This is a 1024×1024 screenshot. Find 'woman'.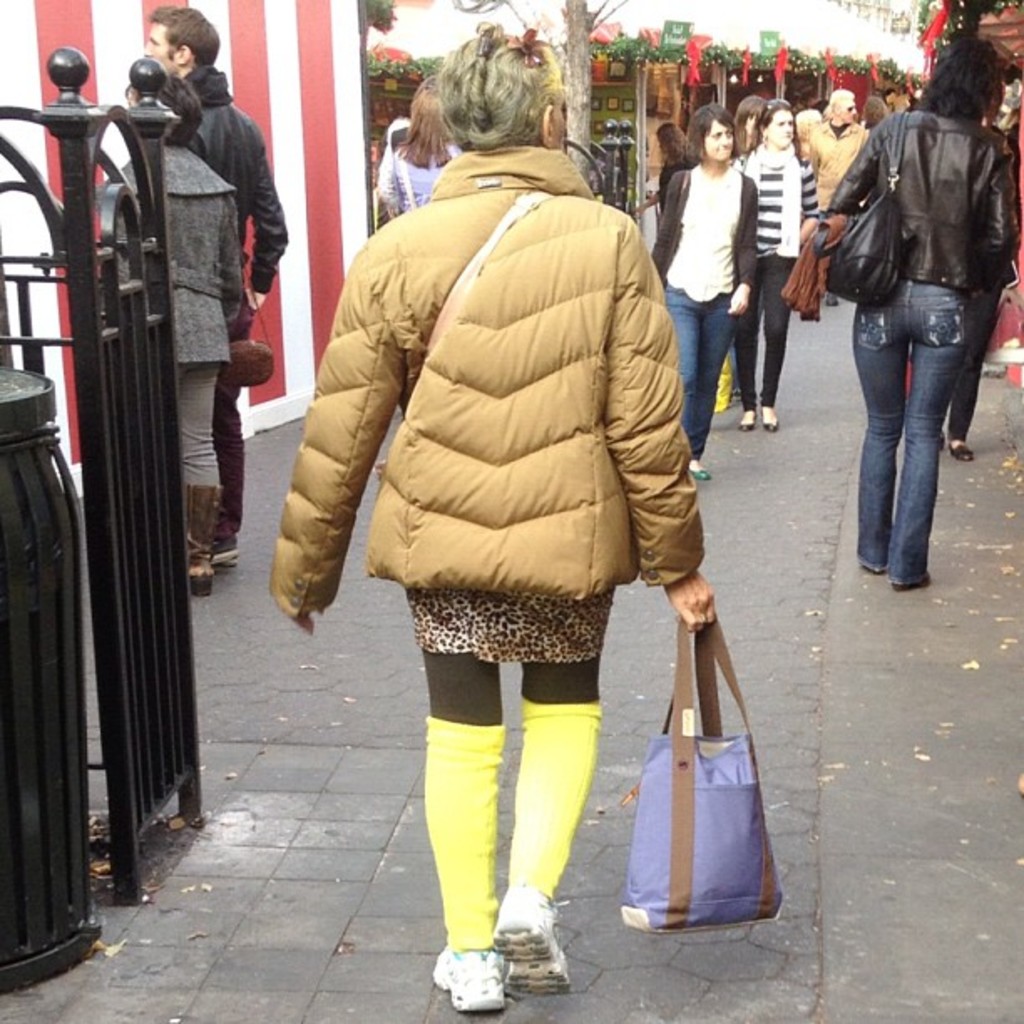
Bounding box: 264:70:724:987.
